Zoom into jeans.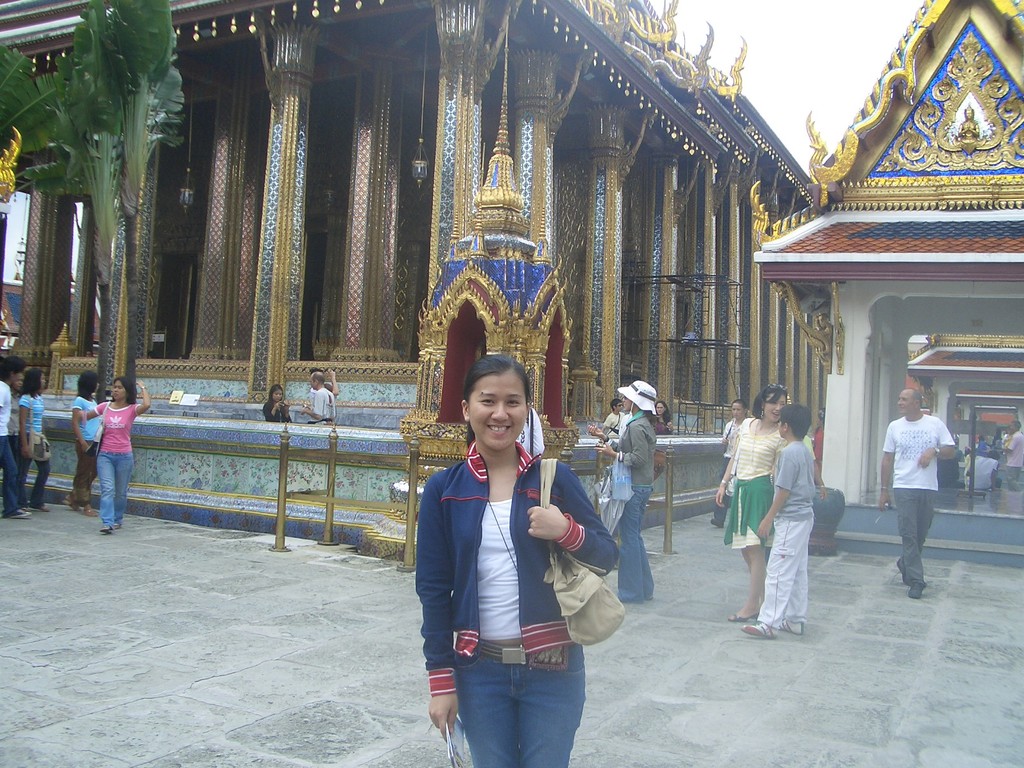
Zoom target: bbox=(448, 666, 582, 757).
